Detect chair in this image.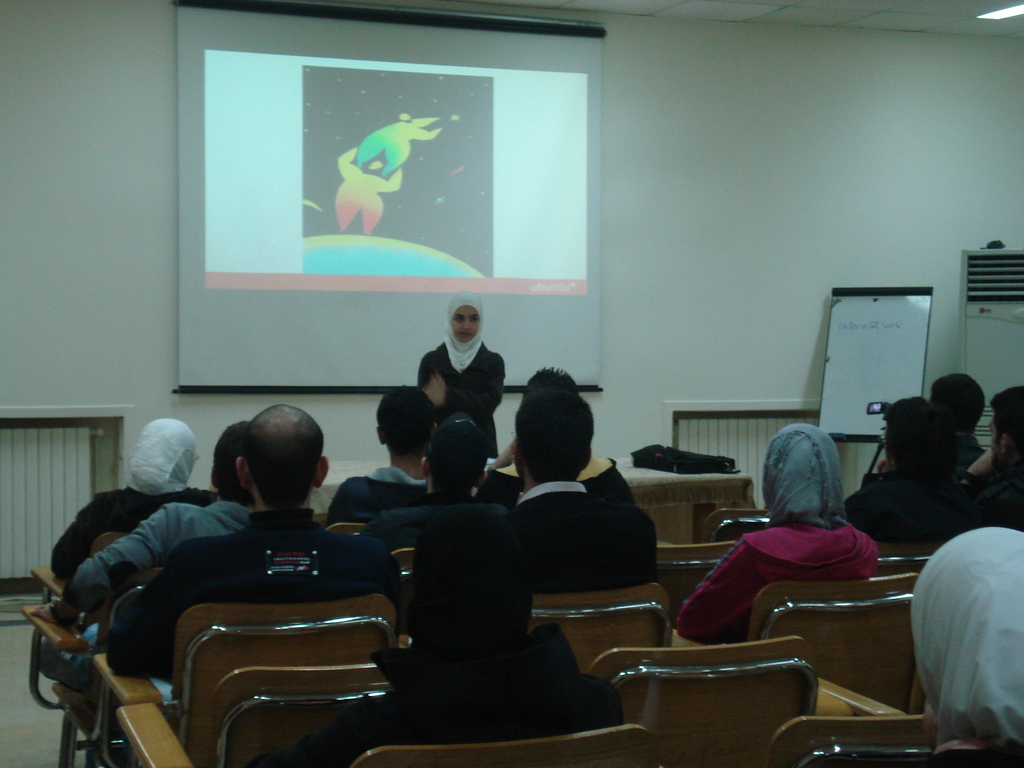
Detection: [767,713,940,767].
